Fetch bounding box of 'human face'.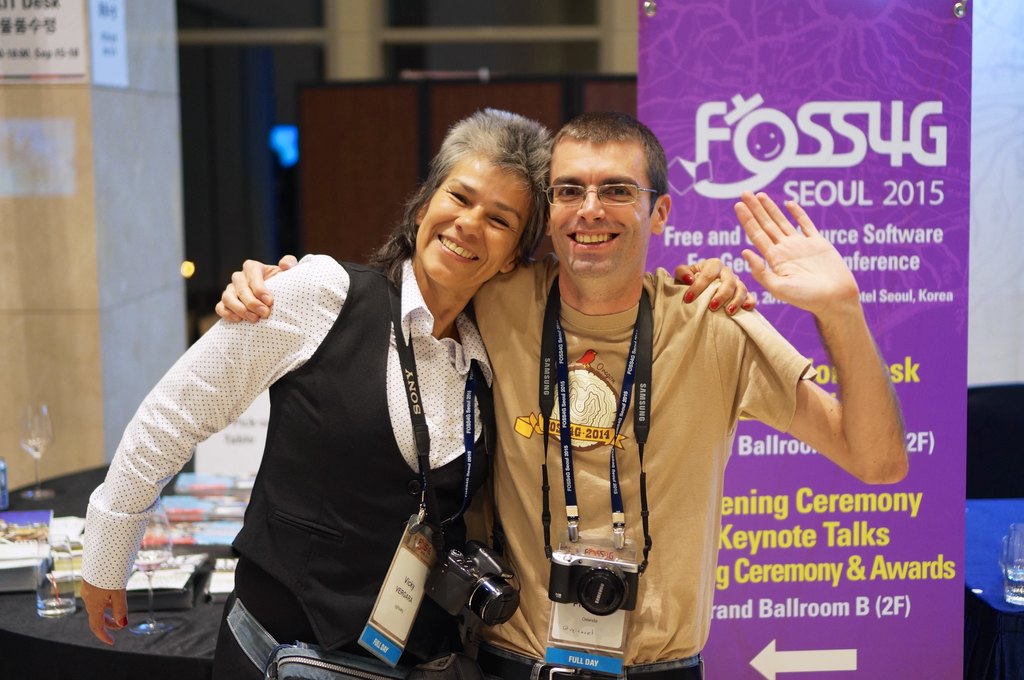
Bbox: <box>550,140,649,281</box>.
